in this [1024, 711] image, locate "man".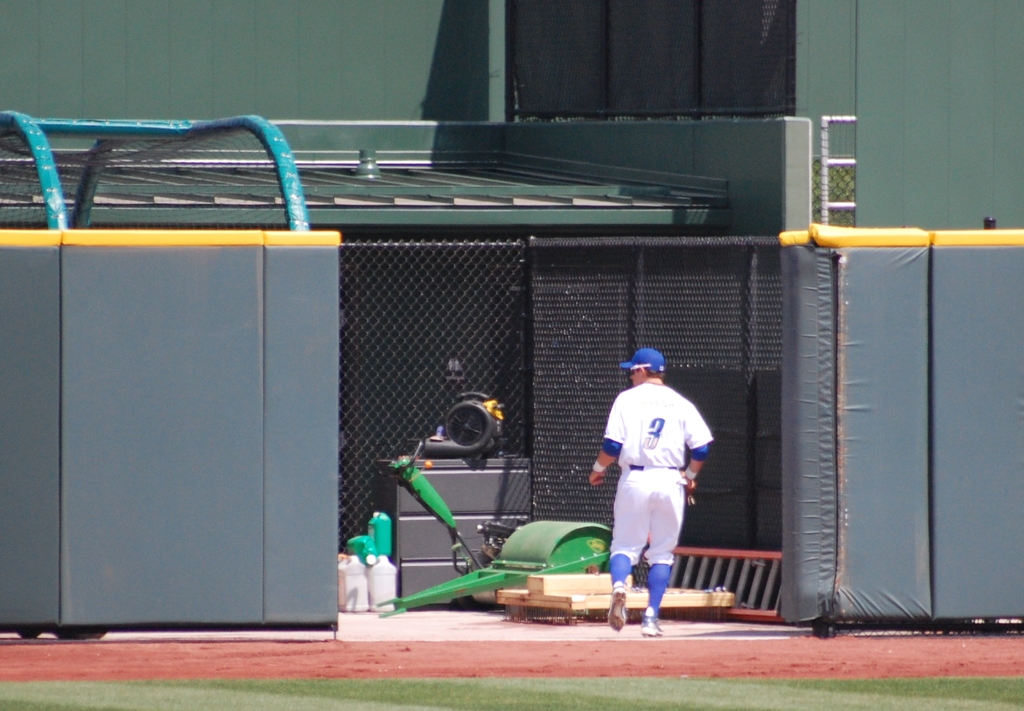
Bounding box: 600:355:717:632.
